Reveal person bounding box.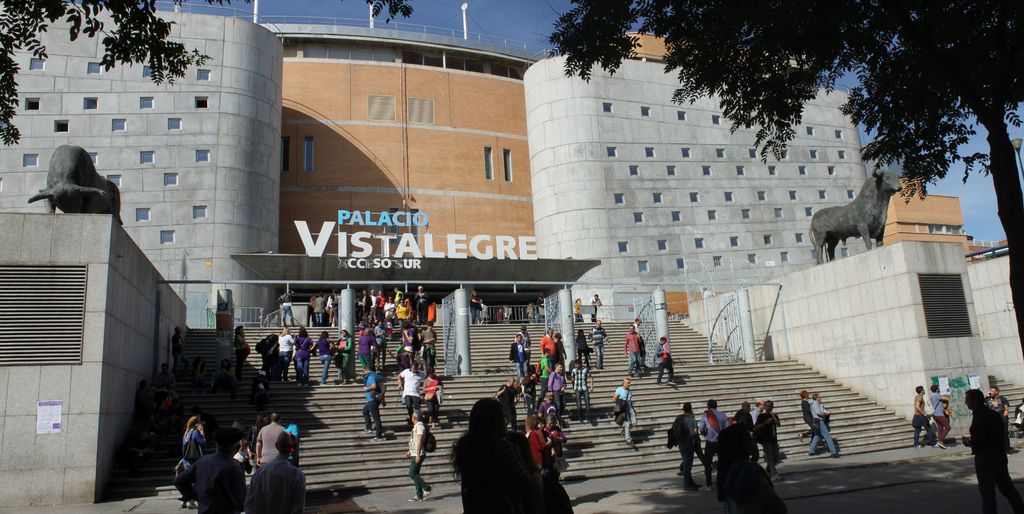
Revealed: (928,380,957,442).
